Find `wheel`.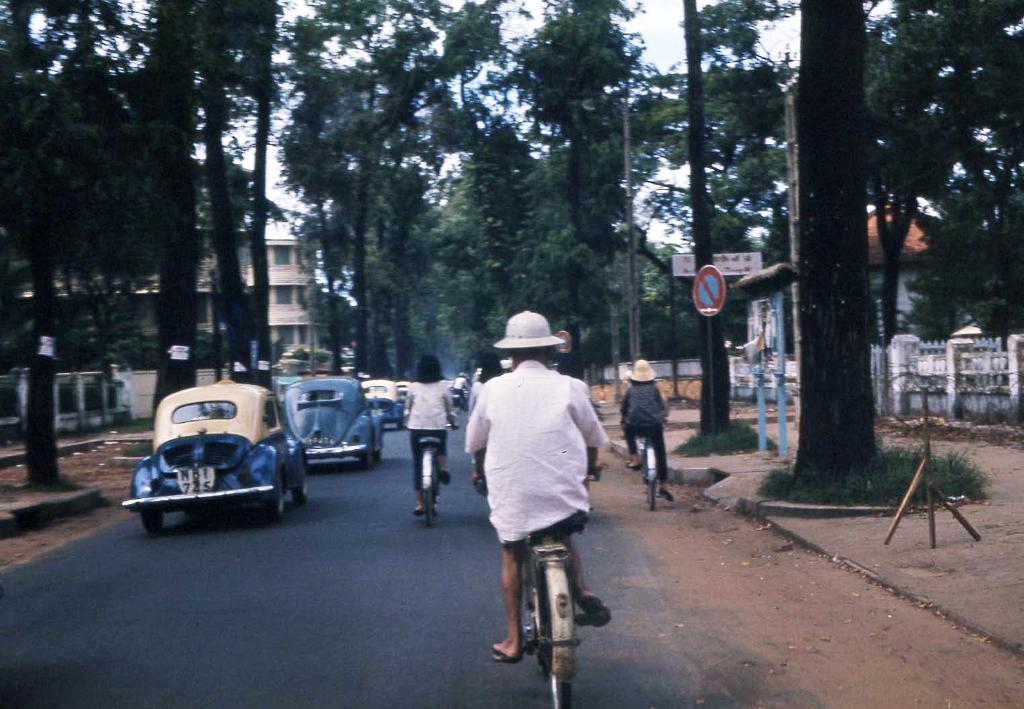
x1=378 y1=449 x2=380 y2=463.
